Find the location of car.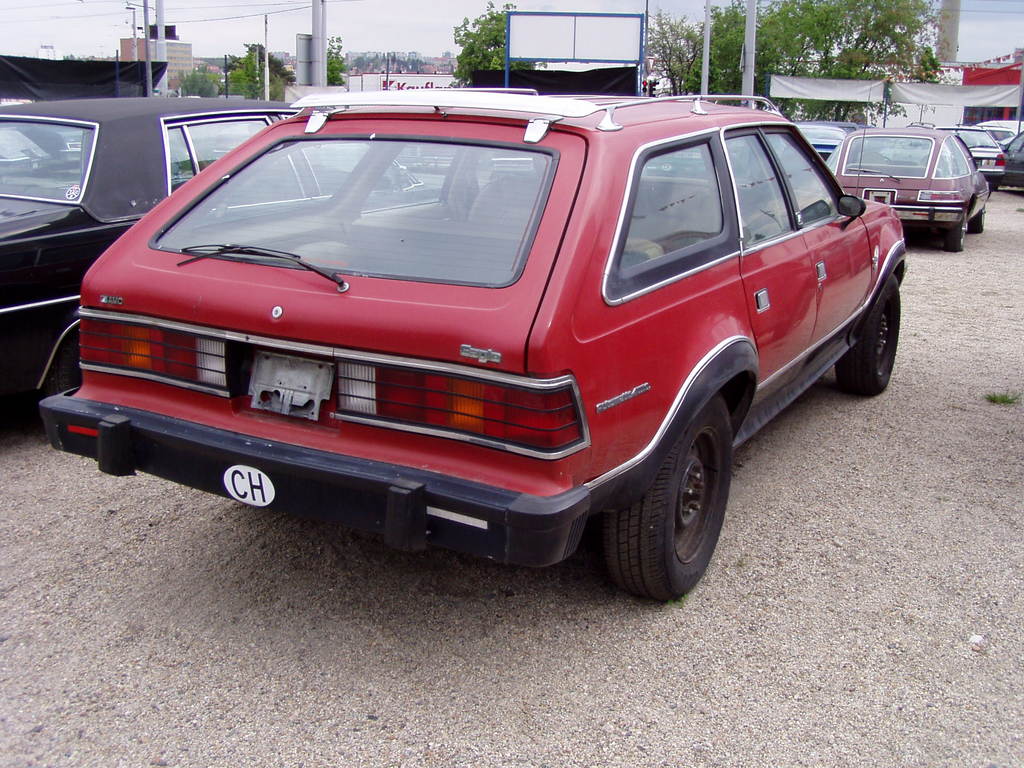
Location: detection(820, 125, 991, 253).
